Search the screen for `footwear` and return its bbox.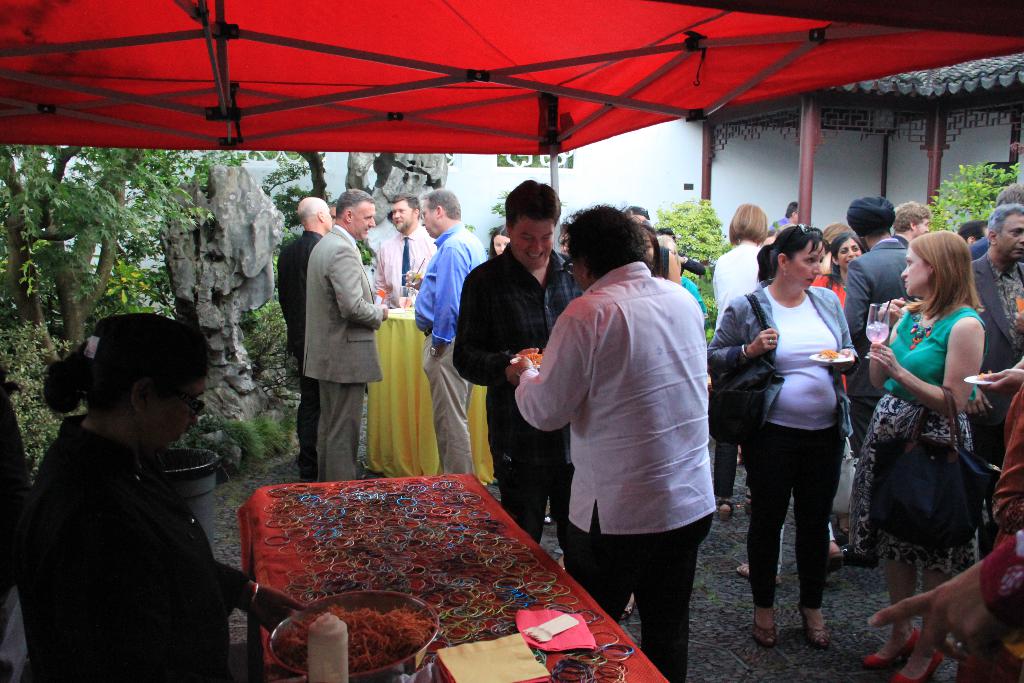
Found: bbox=[799, 607, 833, 653].
